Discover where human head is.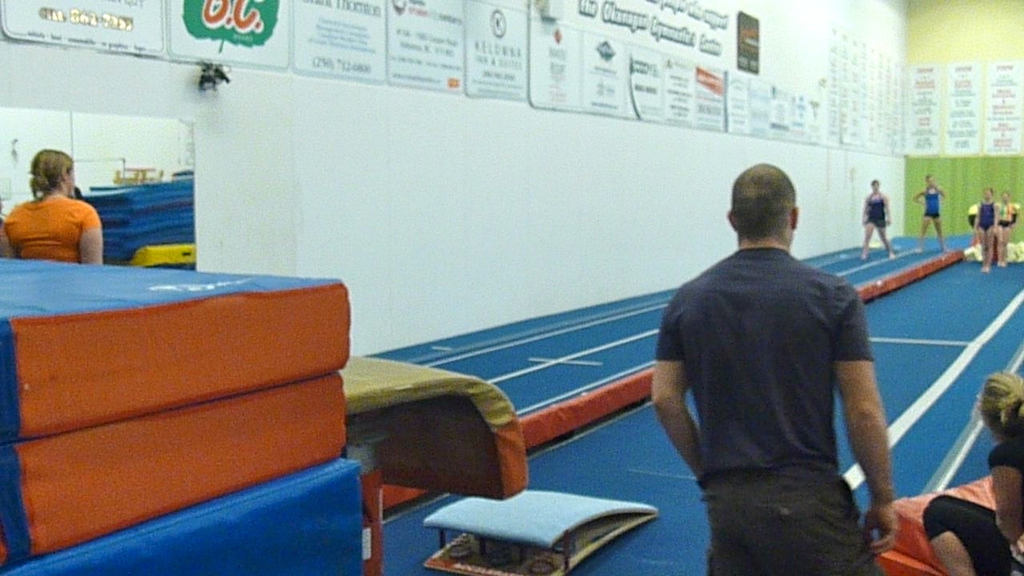
Discovered at BBox(869, 181, 879, 194).
